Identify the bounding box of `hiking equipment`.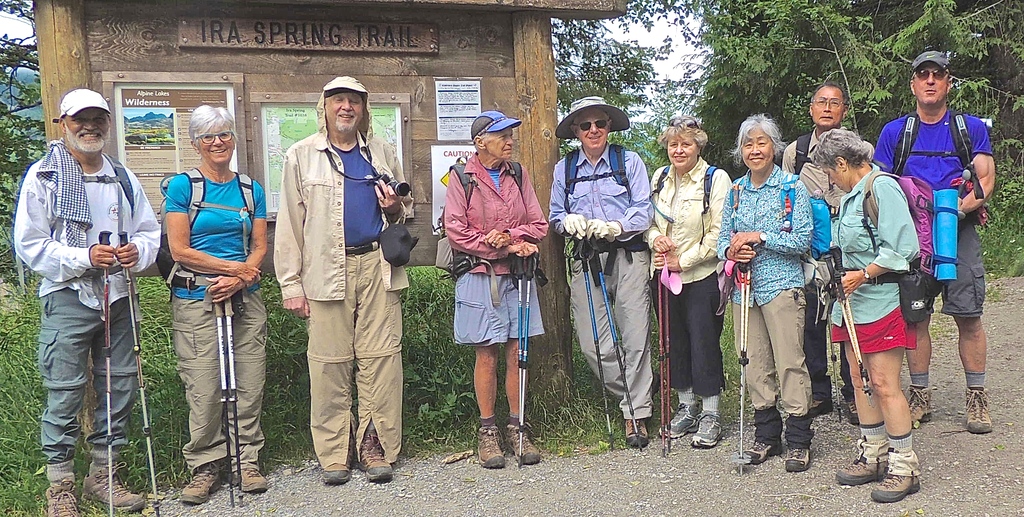
bbox=(794, 129, 808, 187).
